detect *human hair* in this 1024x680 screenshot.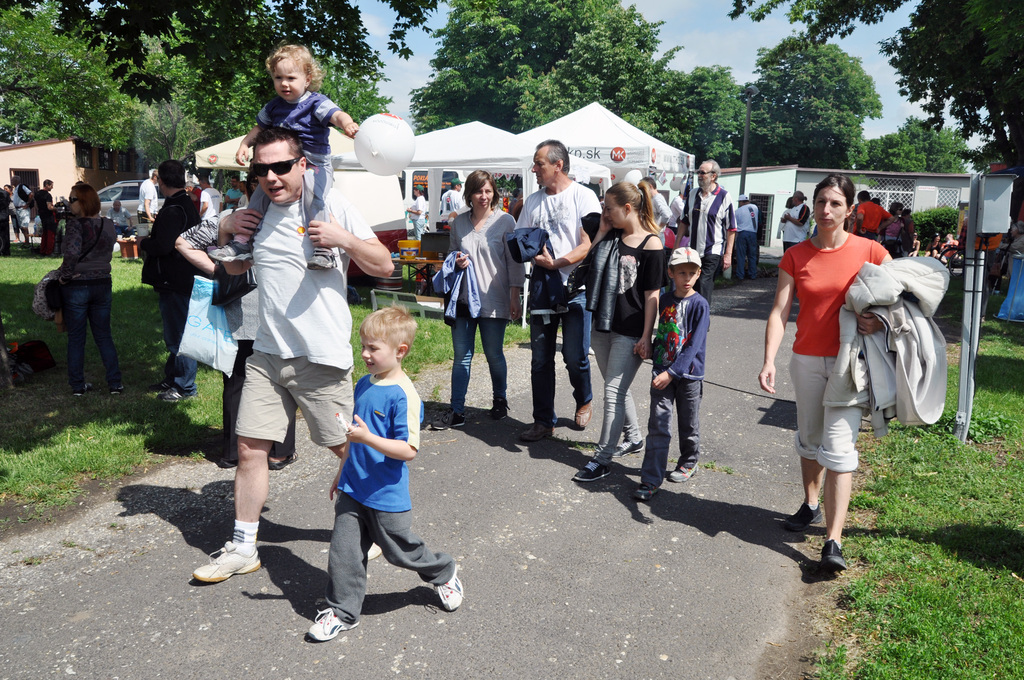
Detection: select_region(232, 175, 239, 184).
